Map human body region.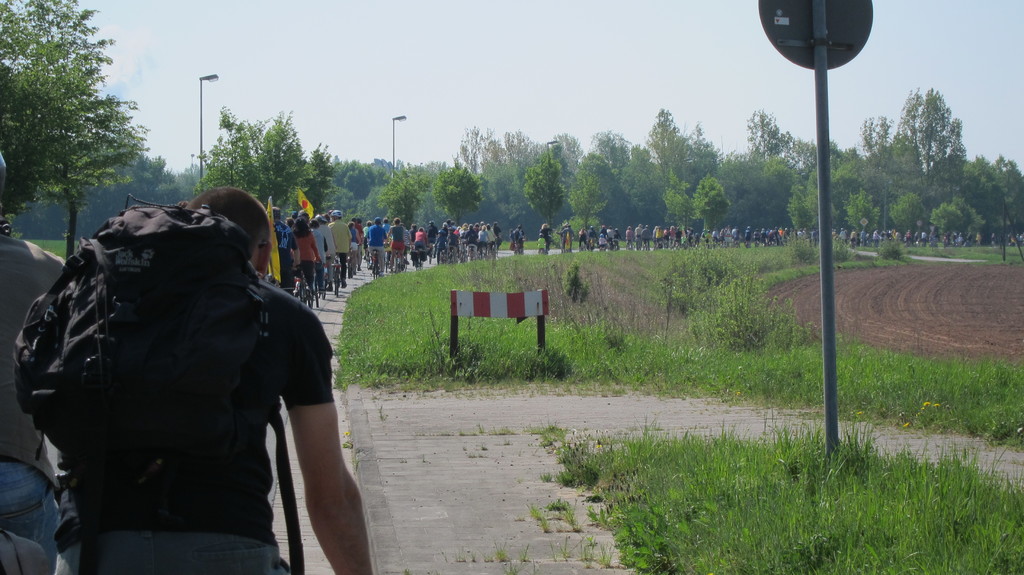
Mapped to <region>69, 175, 385, 569</region>.
